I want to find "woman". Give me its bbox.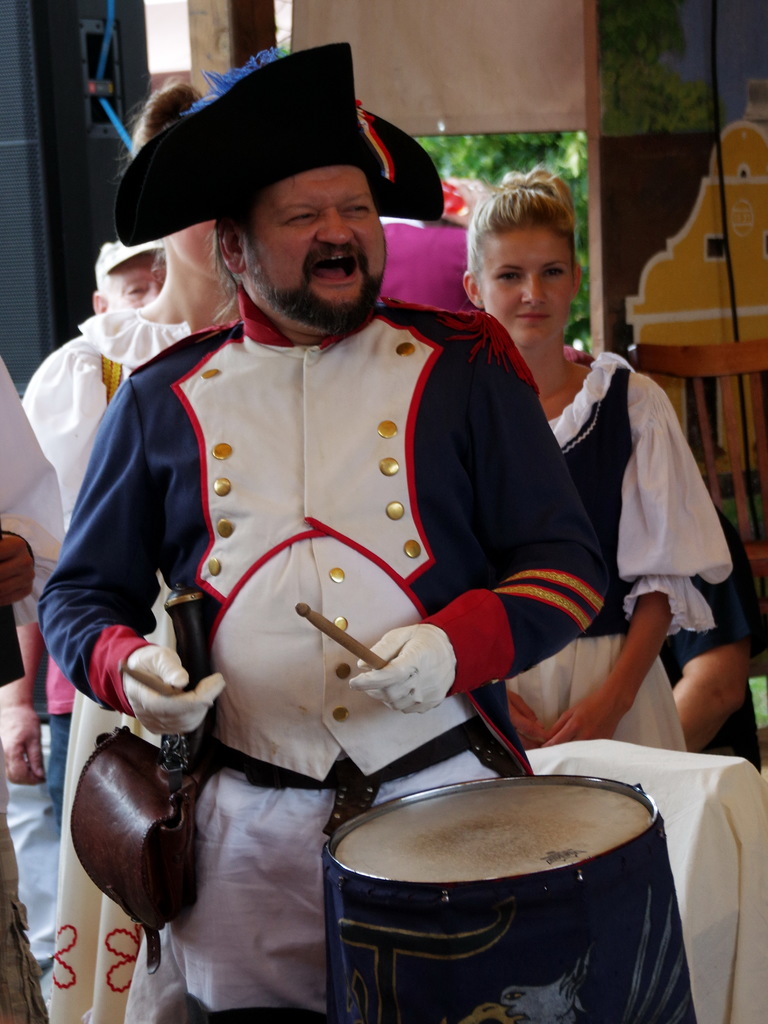
BBox(0, 72, 237, 1023).
